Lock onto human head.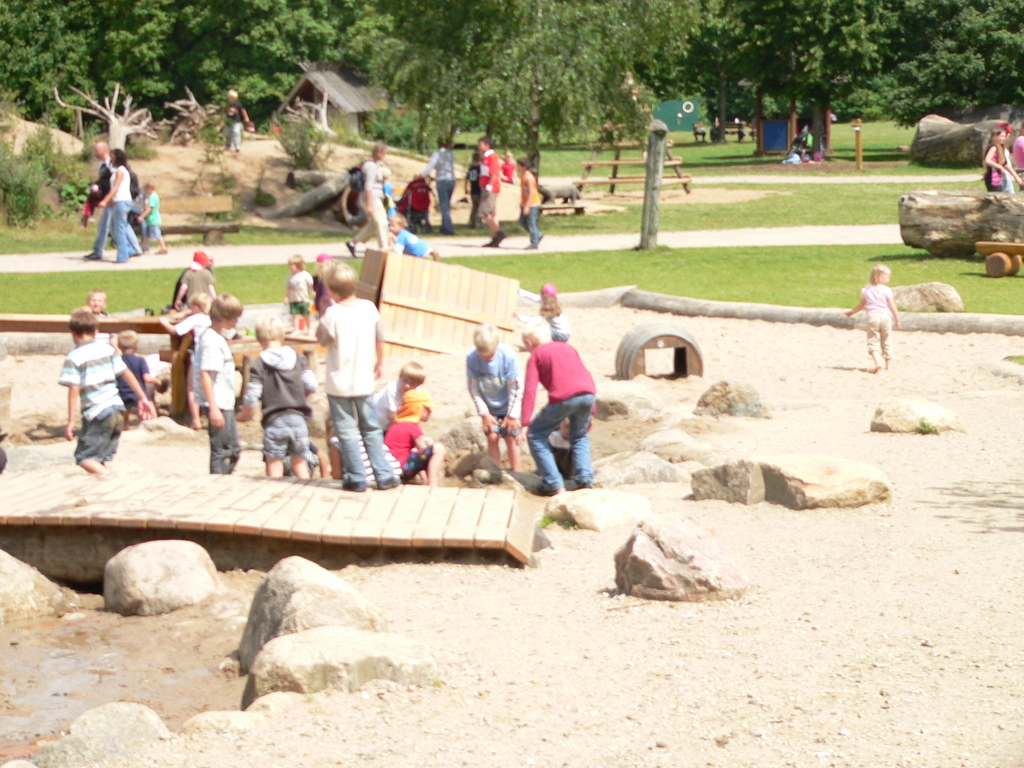
Locked: bbox(516, 154, 531, 177).
